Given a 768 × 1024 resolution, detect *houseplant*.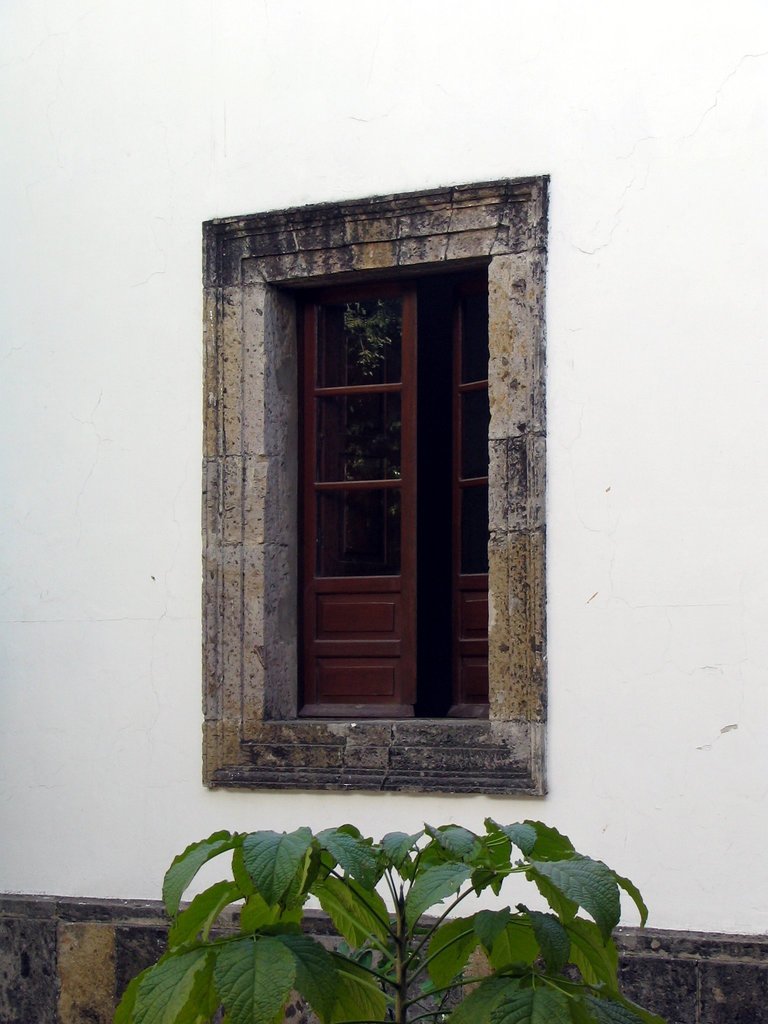
[left=111, top=821, right=651, bottom=1023].
